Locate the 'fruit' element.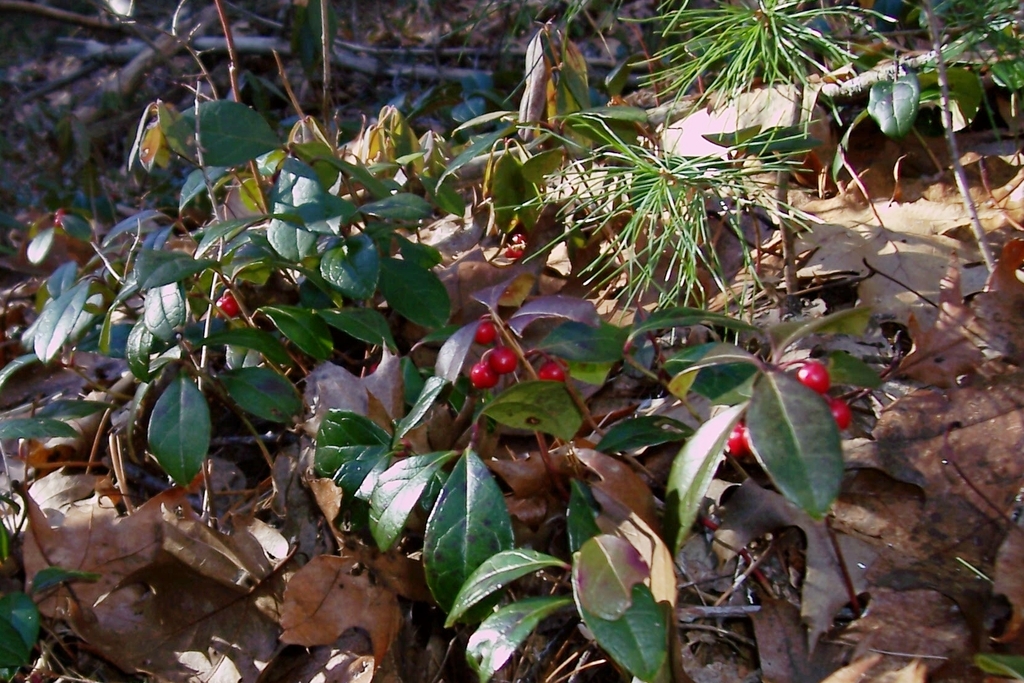
Element bbox: x1=798, y1=361, x2=831, y2=395.
